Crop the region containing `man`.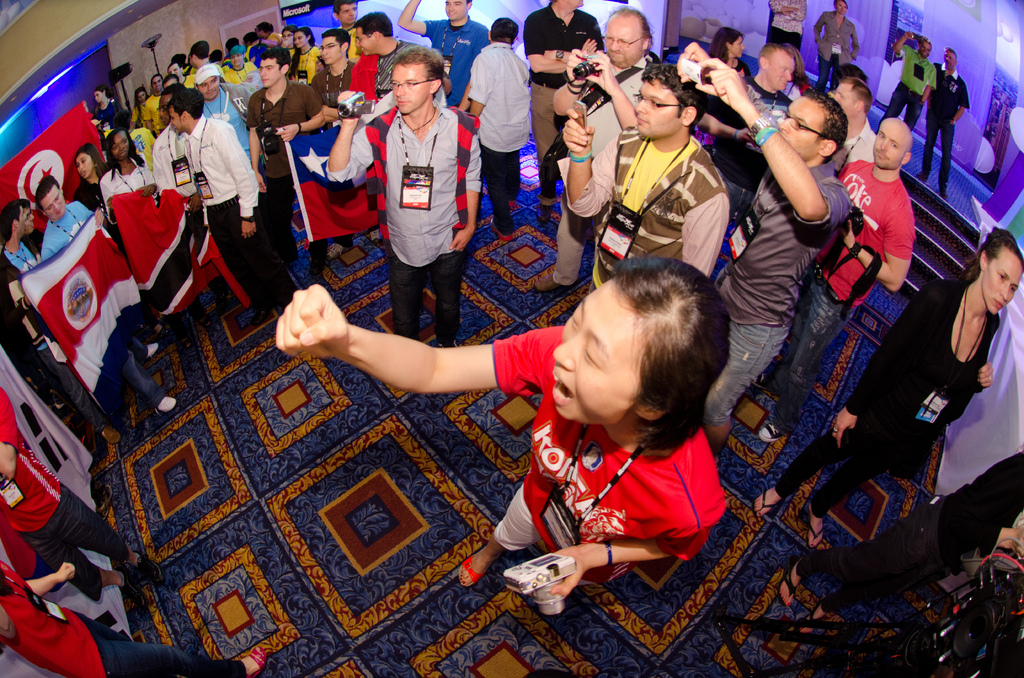
Crop region: pyautogui.locateOnScreen(454, 16, 538, 246).
